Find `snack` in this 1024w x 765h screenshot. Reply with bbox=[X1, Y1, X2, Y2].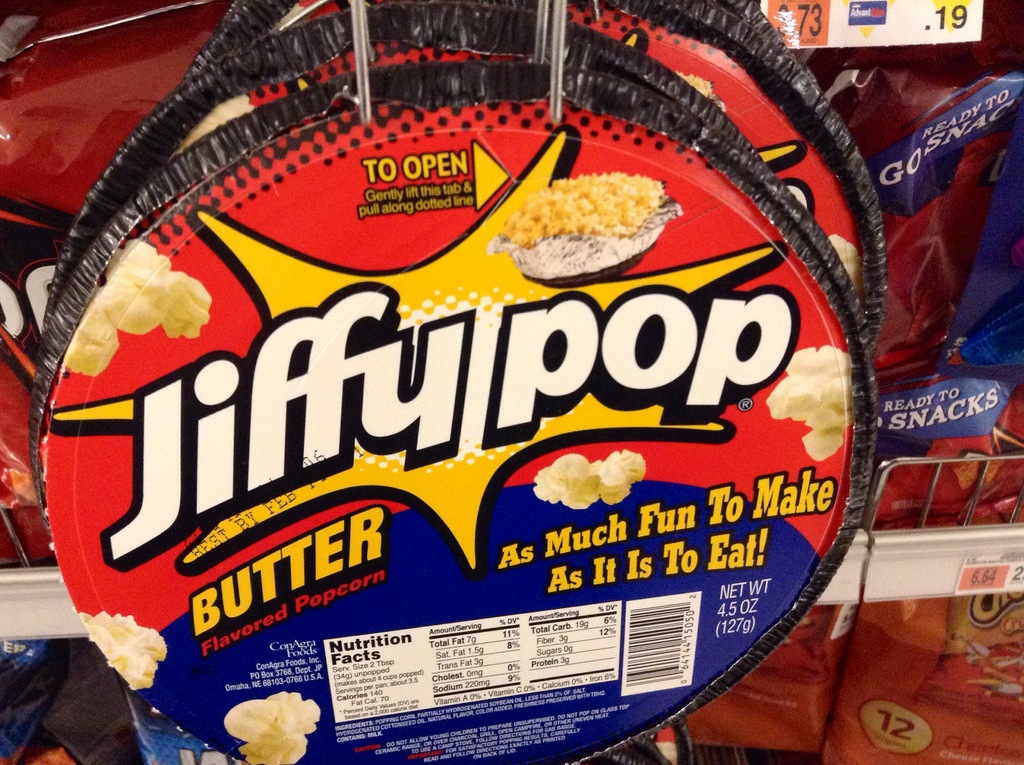
bbox=[226, 689, 326, 764].
